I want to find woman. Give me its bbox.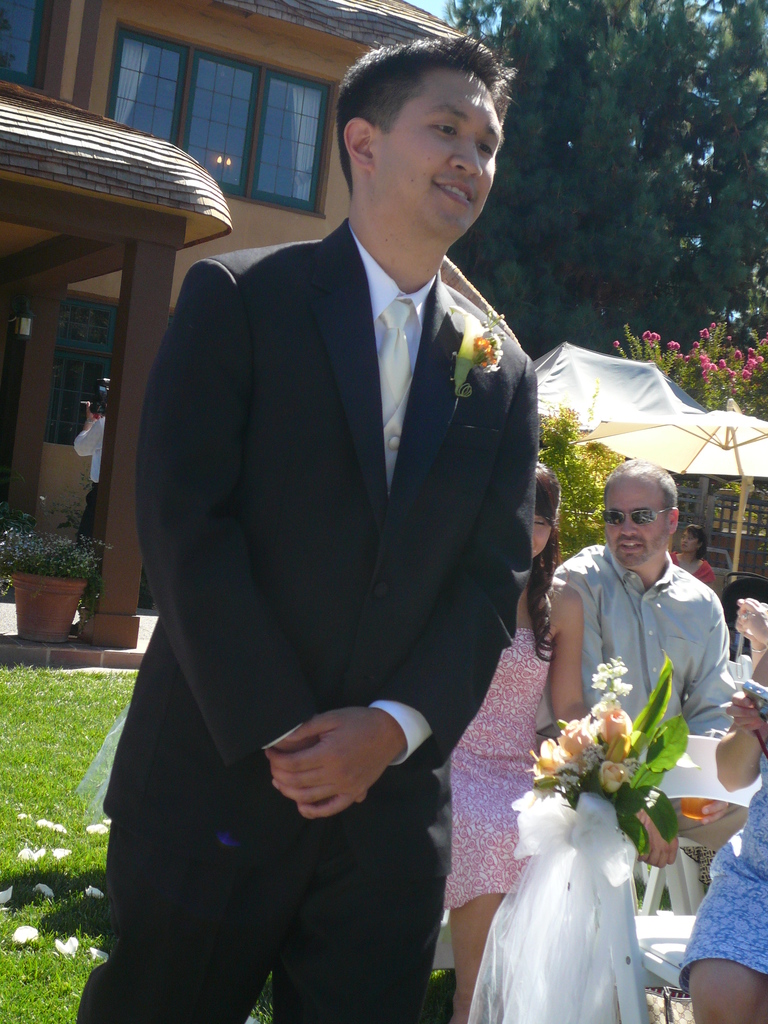
669/522/718/590.
